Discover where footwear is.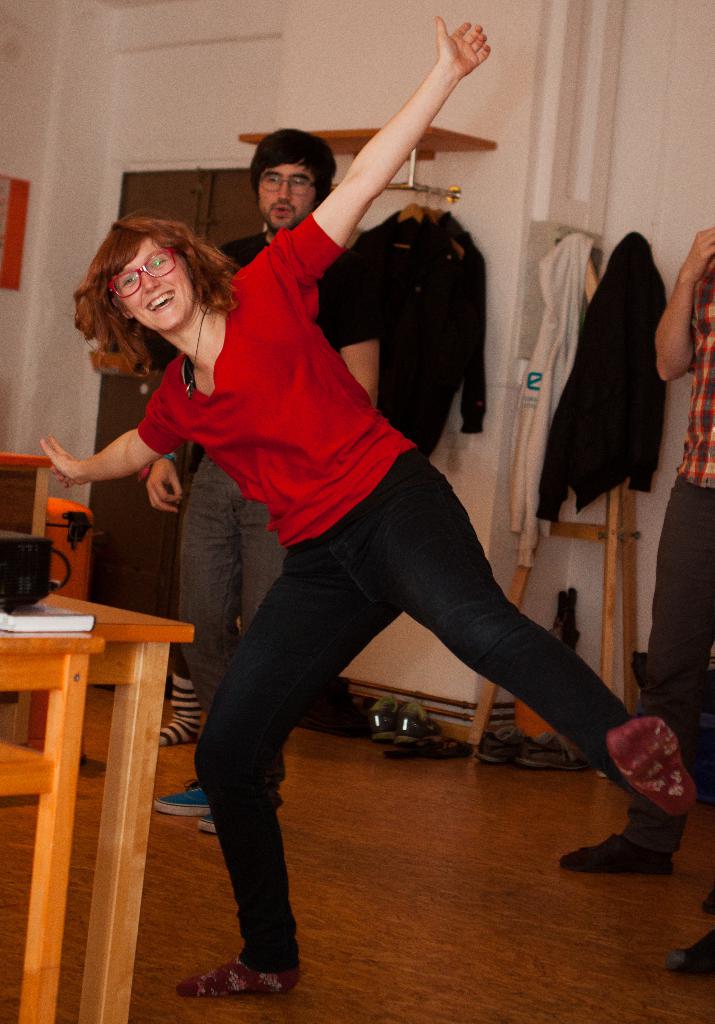
Discovered at Rect(559, 830, 678, 874).
